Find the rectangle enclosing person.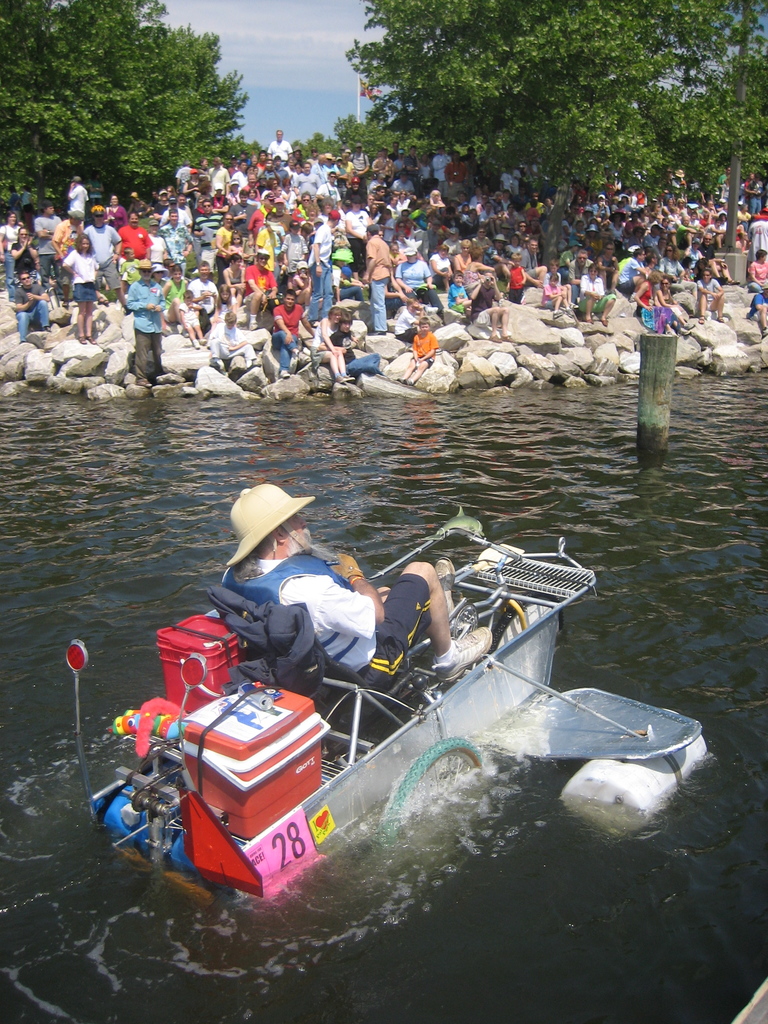
x1=438 y1=243 x2=489 y2=299.
